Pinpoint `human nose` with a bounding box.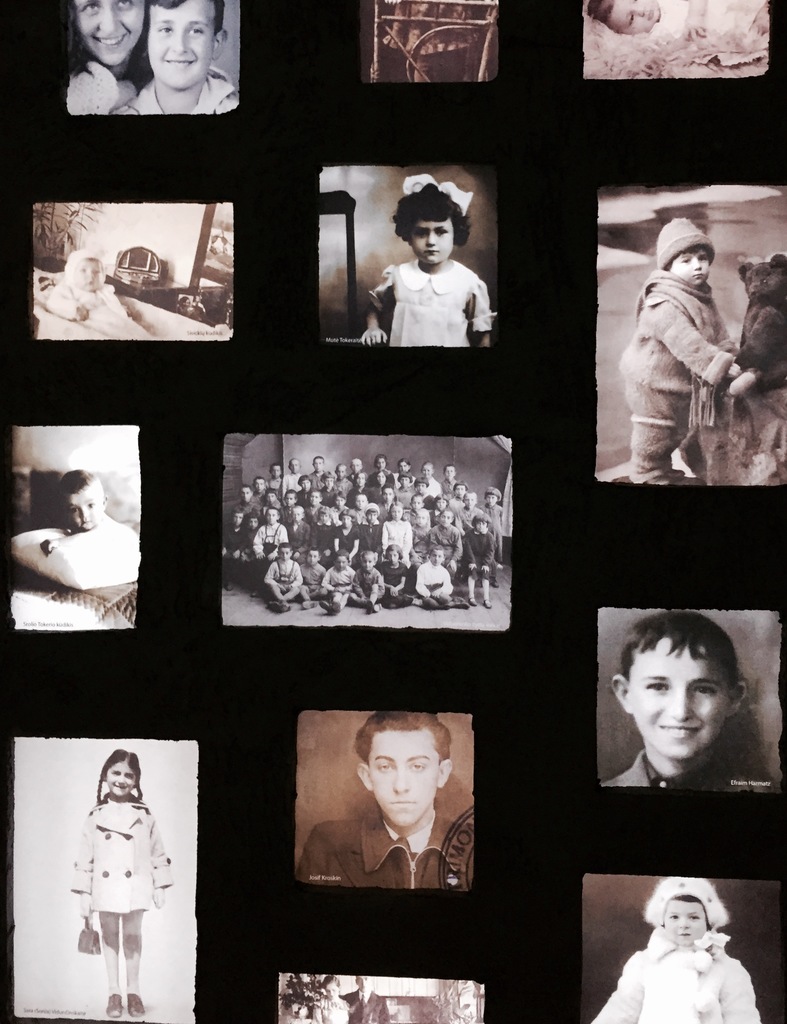
394,762,409,792.
